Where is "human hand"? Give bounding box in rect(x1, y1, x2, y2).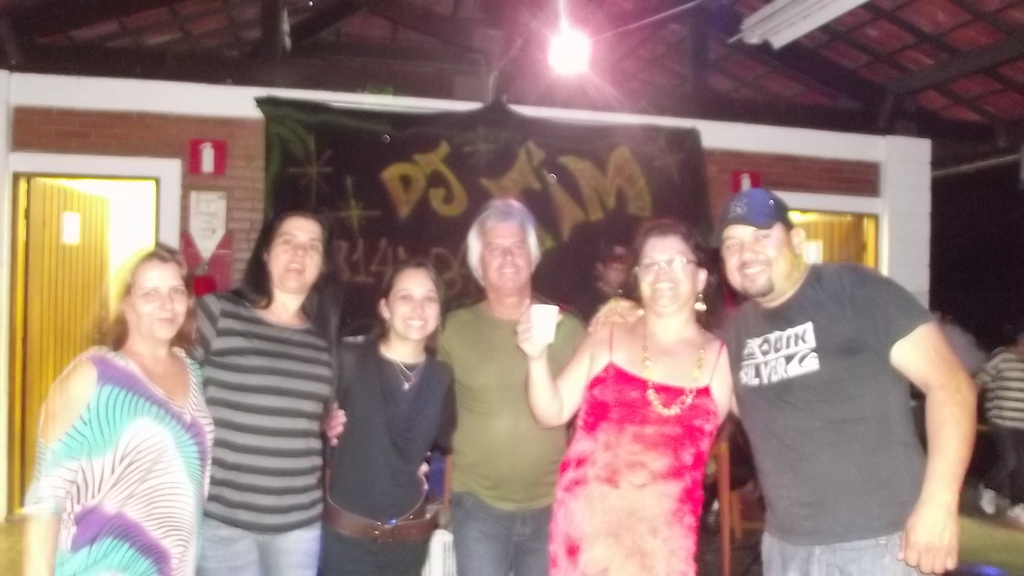
rect(513, 308, 563, 360).
